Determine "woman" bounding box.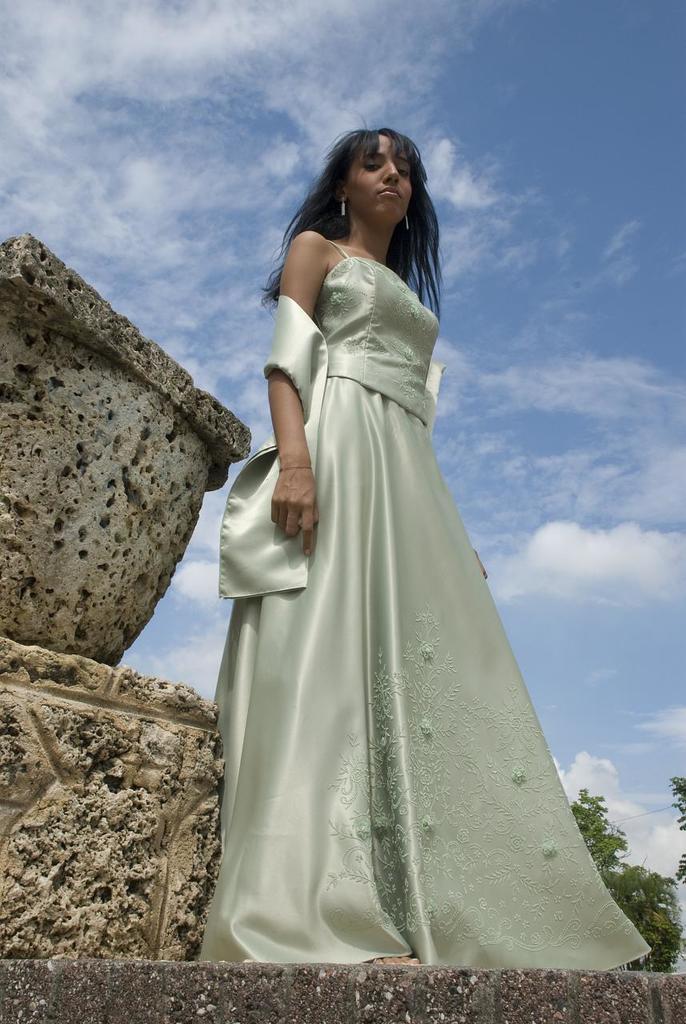
Determined: crop(179, 125, 608, 939).
